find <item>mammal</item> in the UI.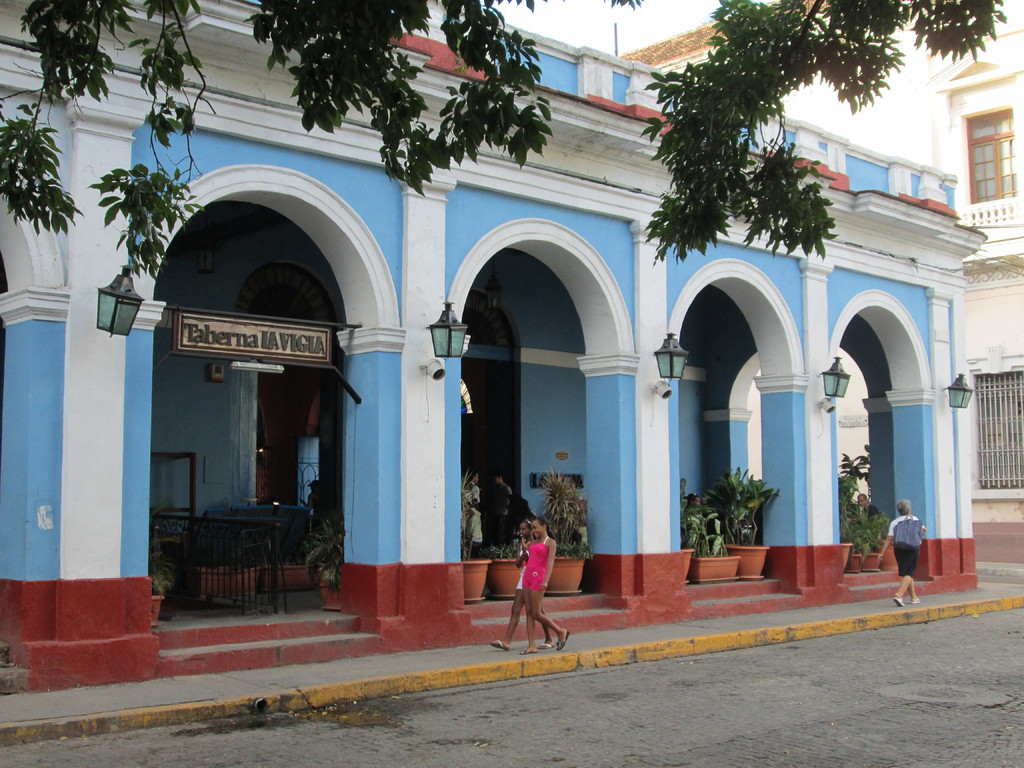
UI element at crop(877, 498, 927, 604).
